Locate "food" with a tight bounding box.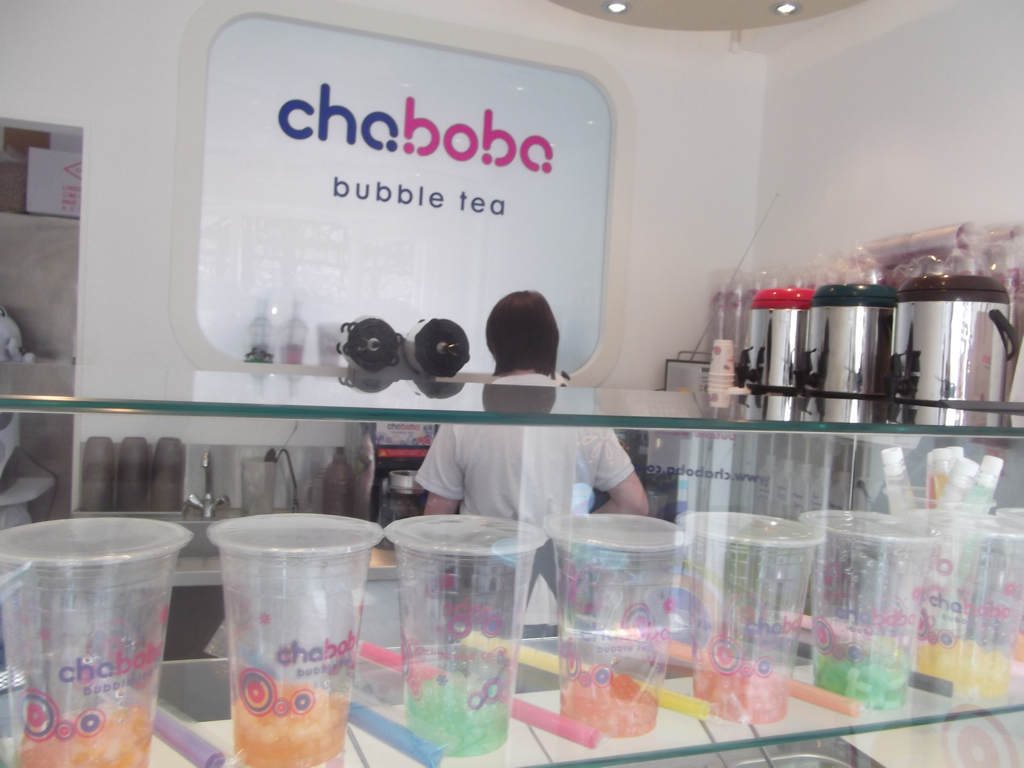
bbox=[405, 664, 509, 756].
